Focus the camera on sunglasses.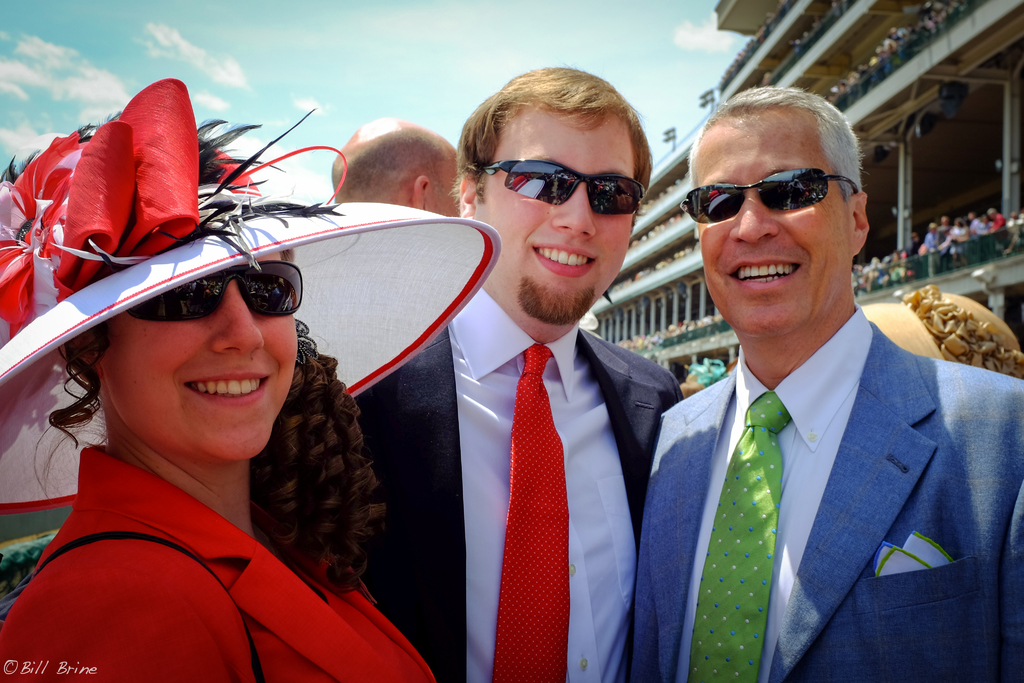
Focus region: Rect(479, 155, 649, 217).
